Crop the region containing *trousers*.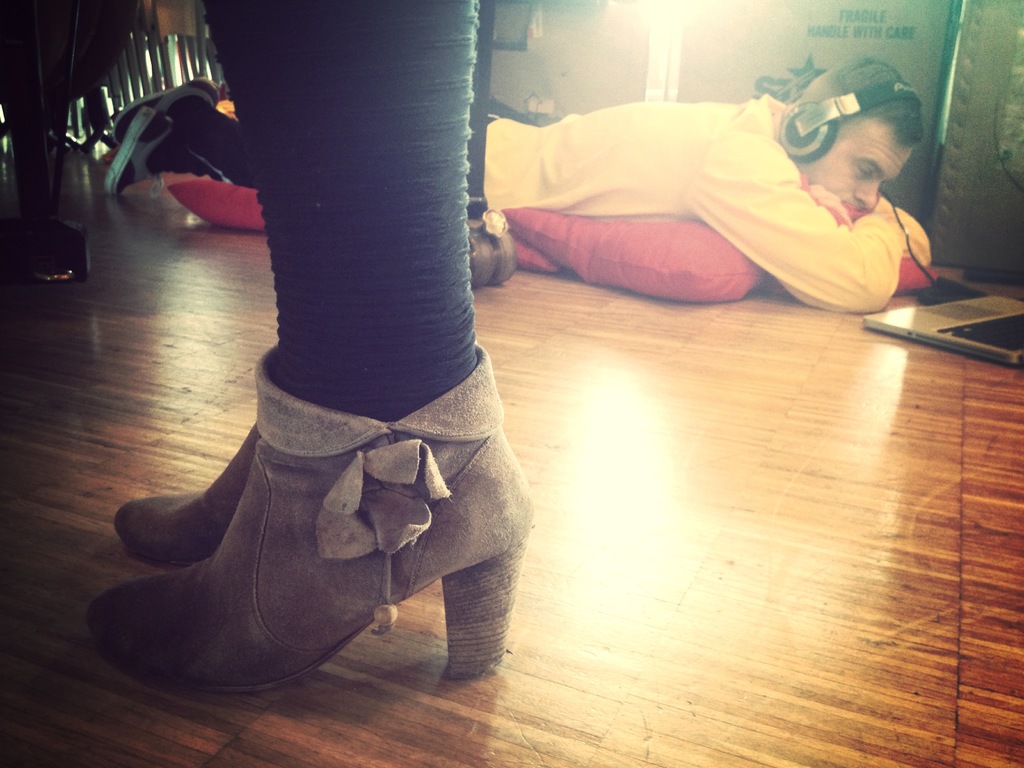
Crop region: detection(156, 97, 269, 199).
